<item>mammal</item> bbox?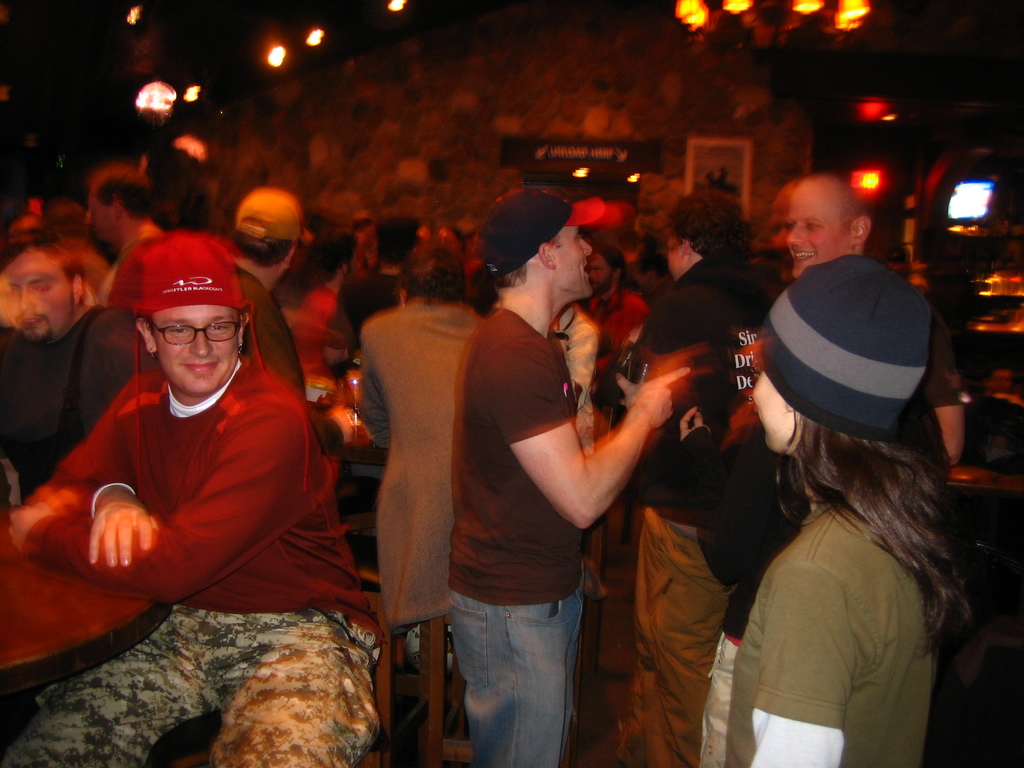
<region>330, 220, 412, 352</region>
